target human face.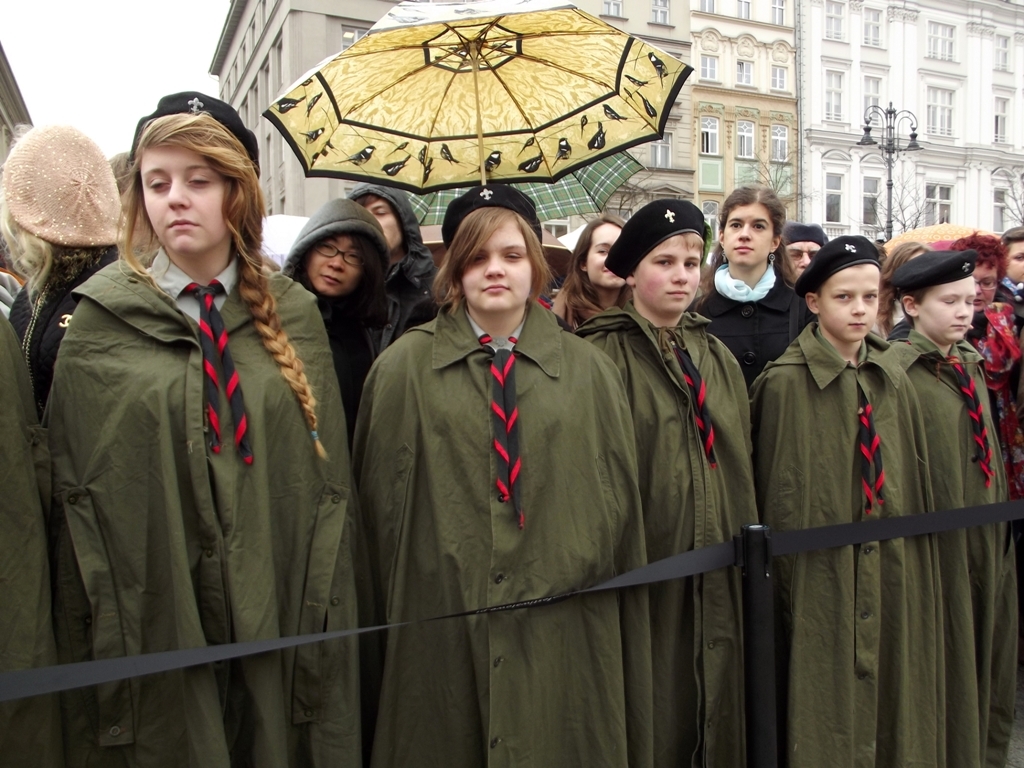
Target region: <region>822, 269, 881, 338</region>.
